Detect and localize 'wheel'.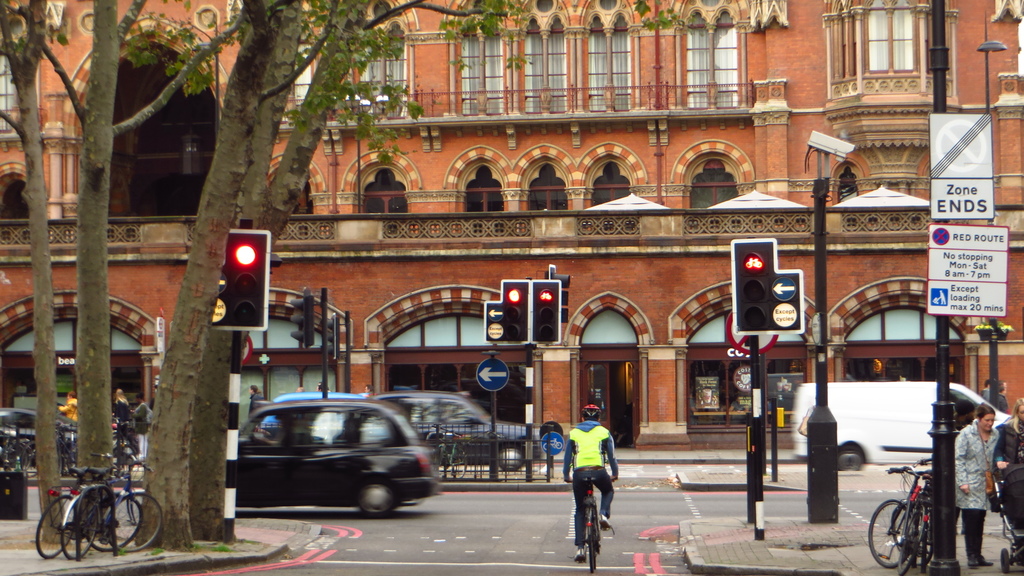
Localized at rect(891, 503, 916, 557).
